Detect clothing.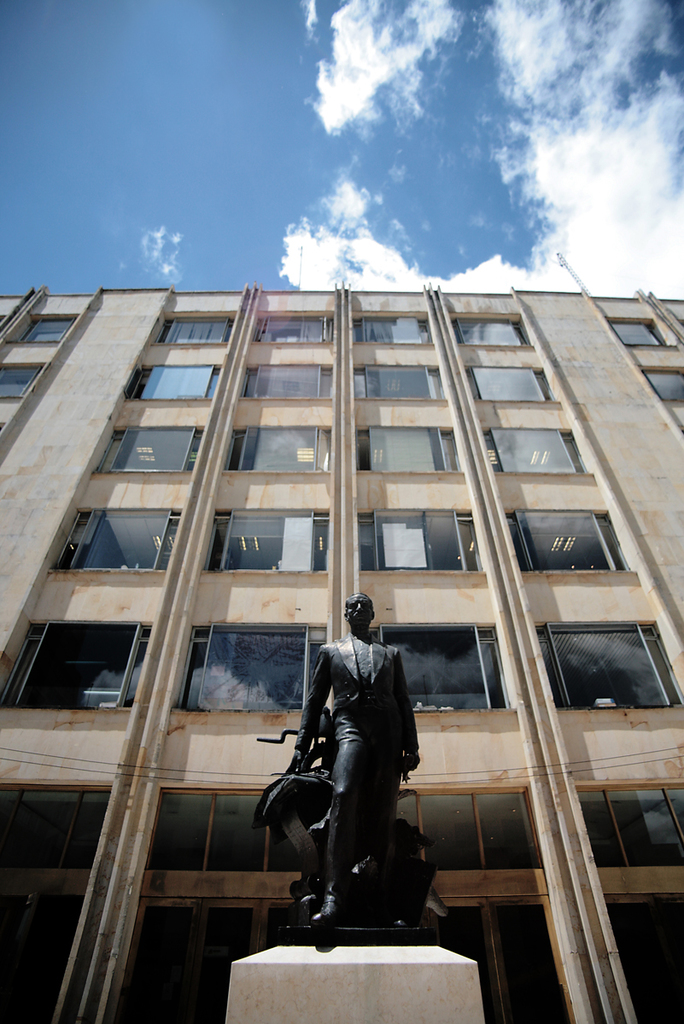
Detected at 271:614:424:908.
